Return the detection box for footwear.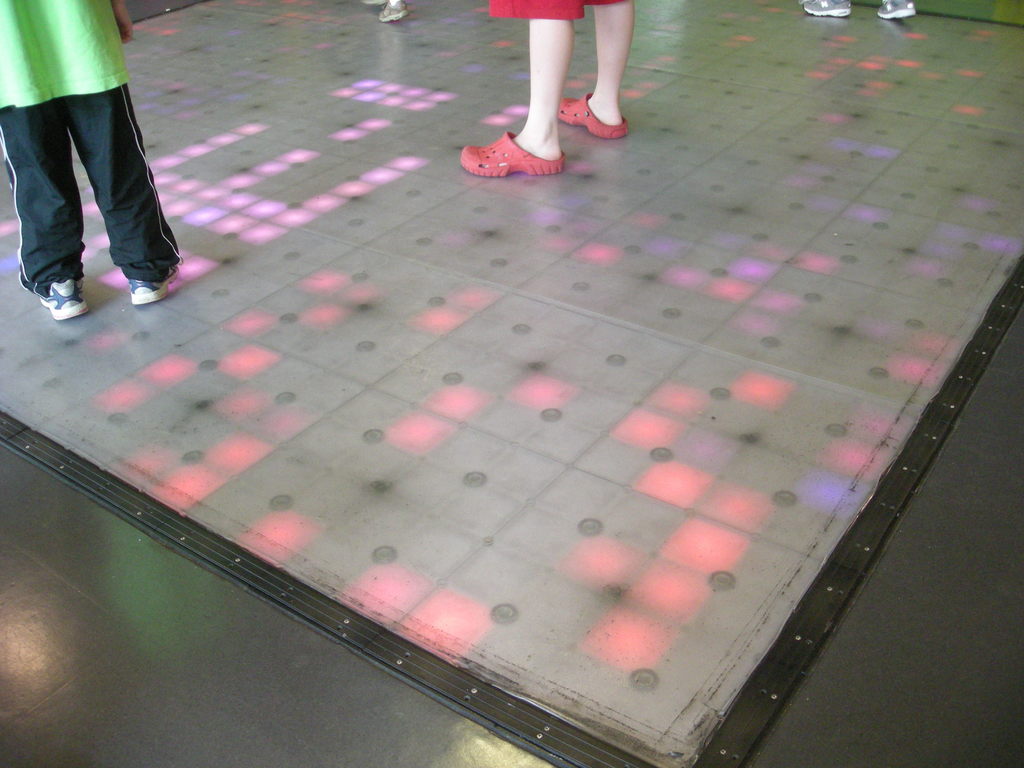
box=[377, 3, 413, 24].
